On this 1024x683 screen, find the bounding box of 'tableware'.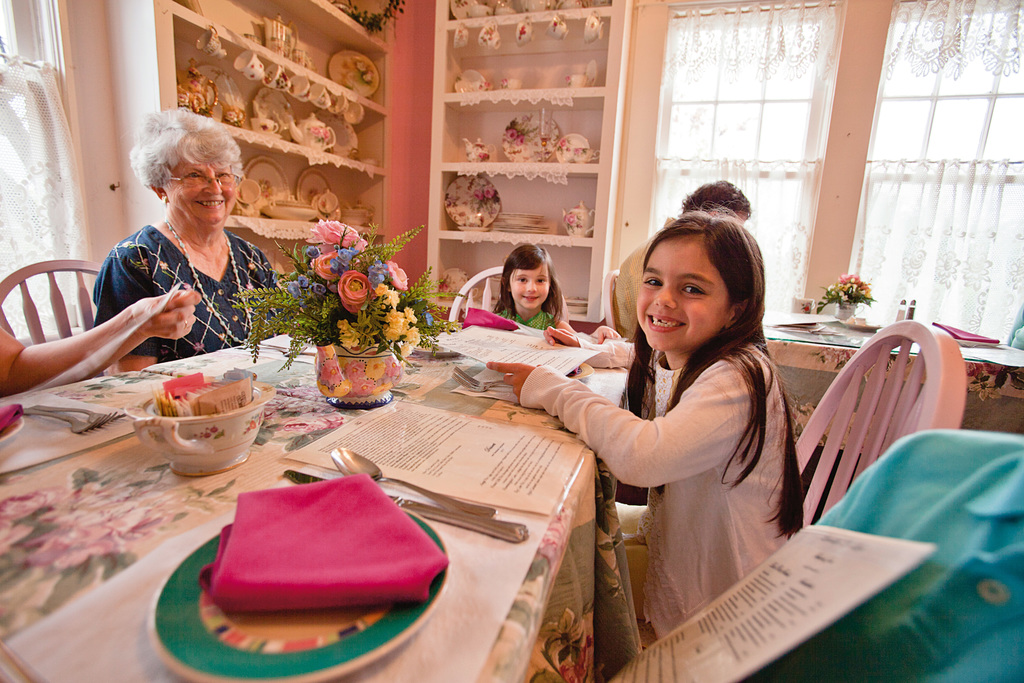
Bounding box: [left=278, top=467, right=532, bottom=545].
